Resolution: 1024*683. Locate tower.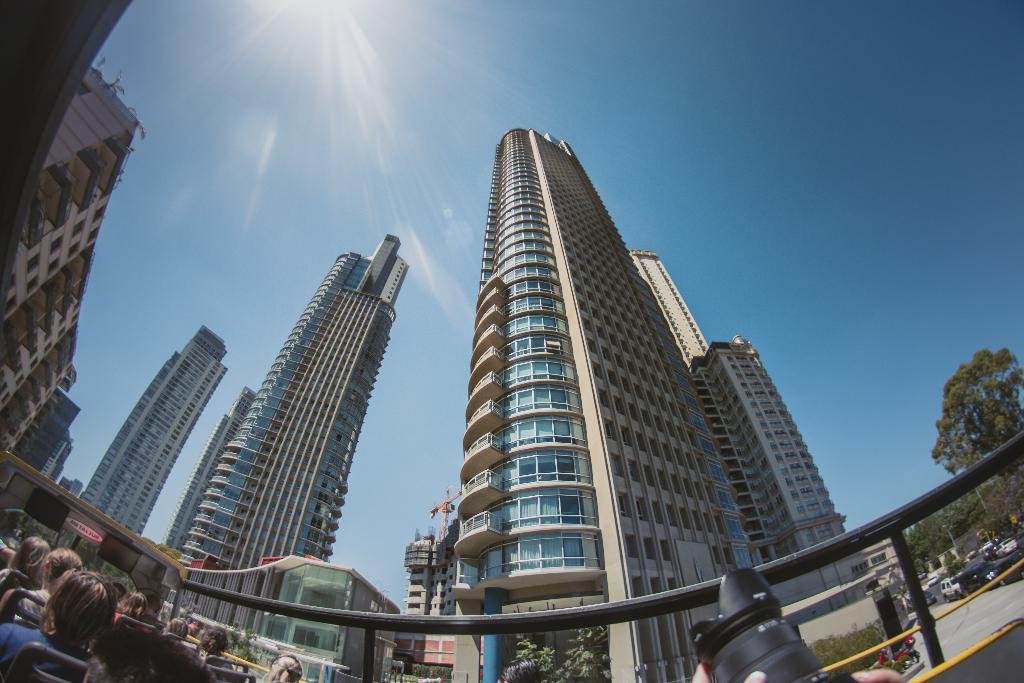
x1=0 y1=58 x2=143 y2=458.
